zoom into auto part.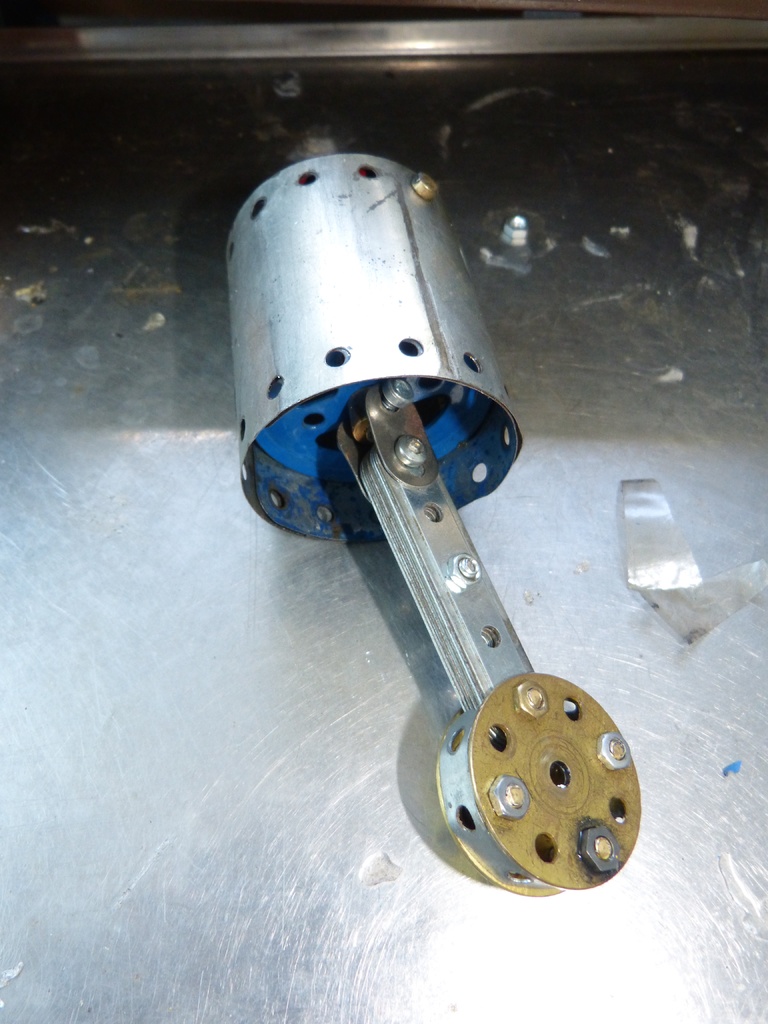
Zoom target: [228,154,644,900].
